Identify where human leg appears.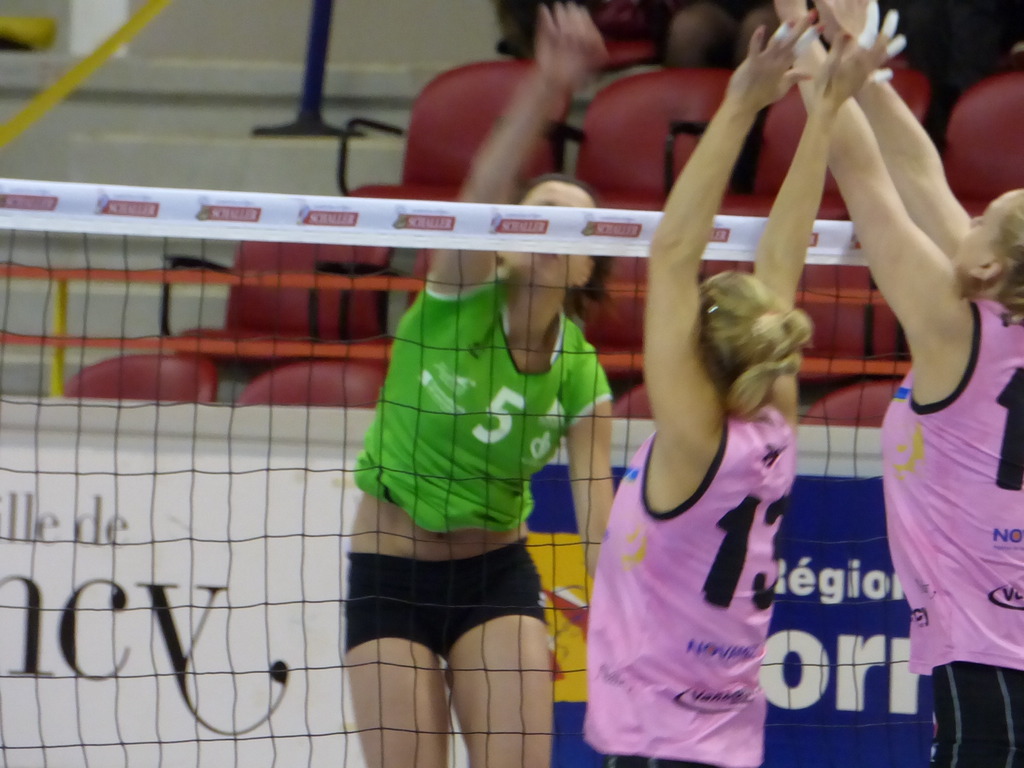
Appears at 435, 548, 554, 767.
